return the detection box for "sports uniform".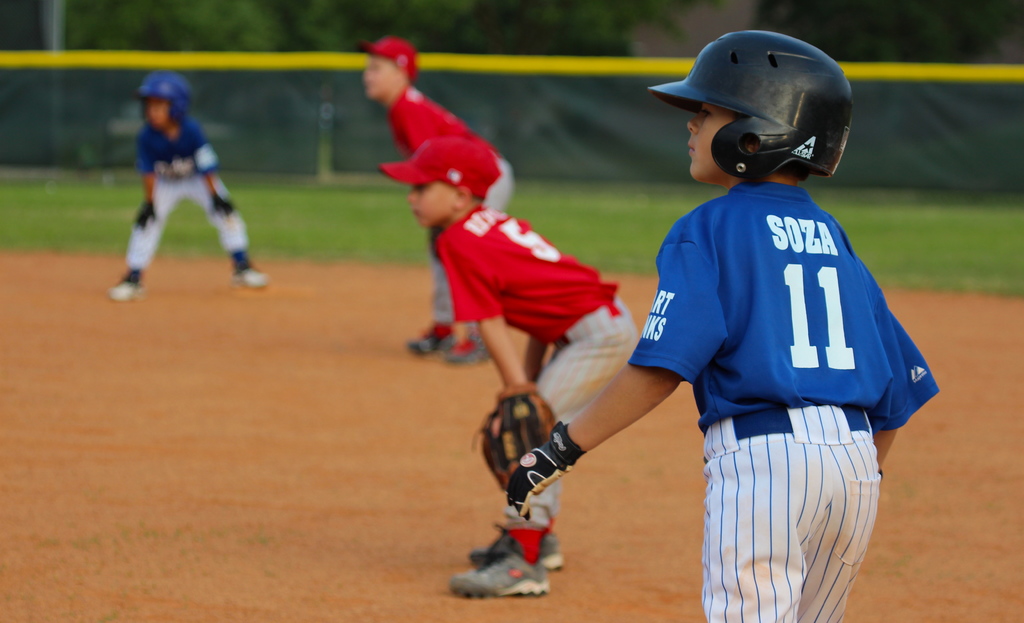
{"x1": 622, "y1": 29, "x2": 954, "y2": 620}.
